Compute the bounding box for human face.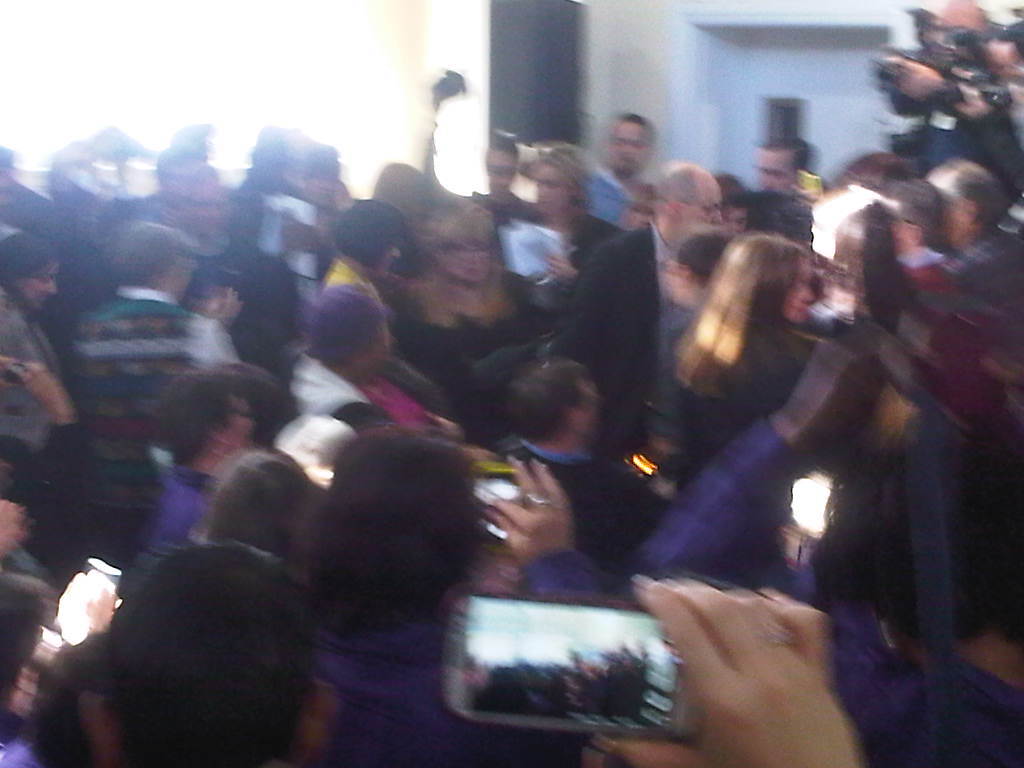
detection(380, 240, 399, 279).
